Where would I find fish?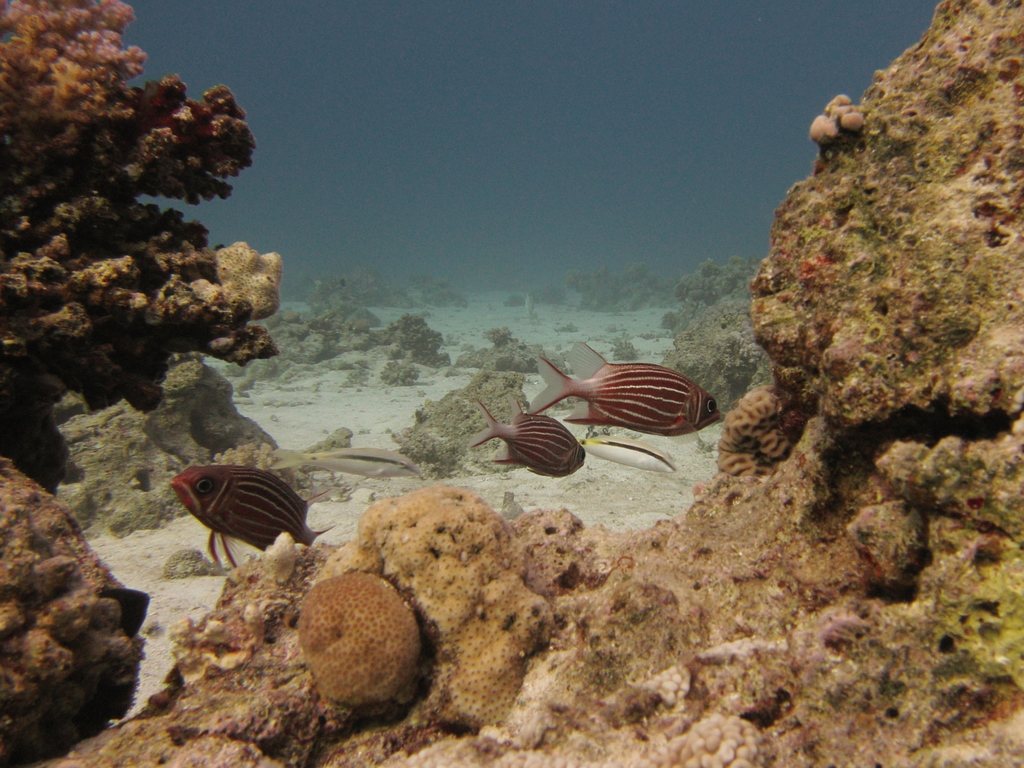
At region(271, 443, 433, 479).
